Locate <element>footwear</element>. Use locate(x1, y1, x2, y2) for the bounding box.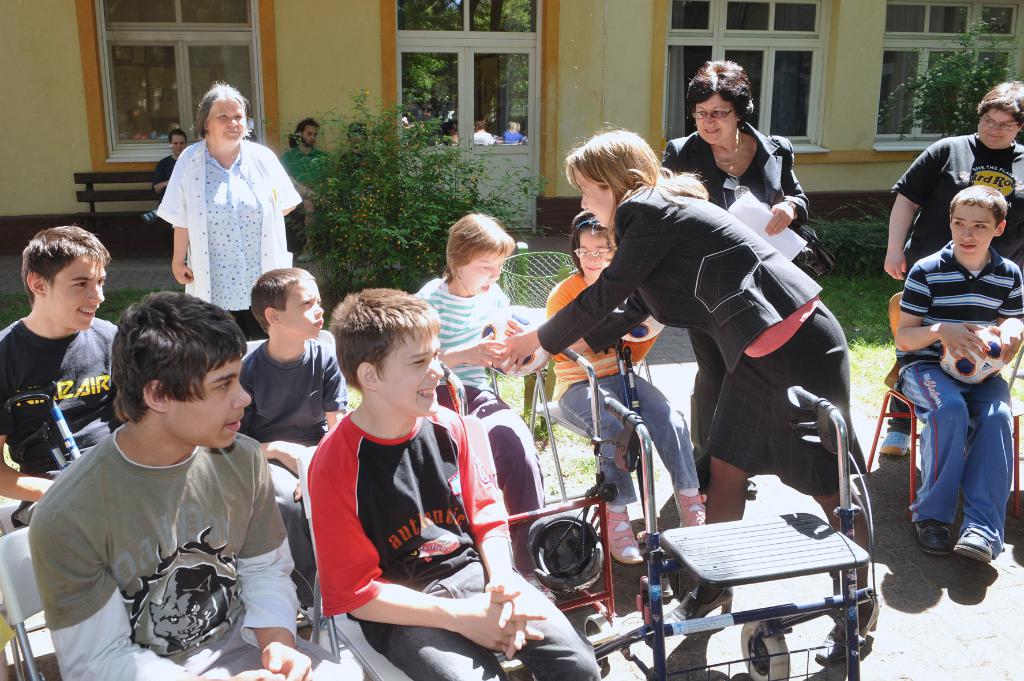
locate(643, 588, 735, 641).
